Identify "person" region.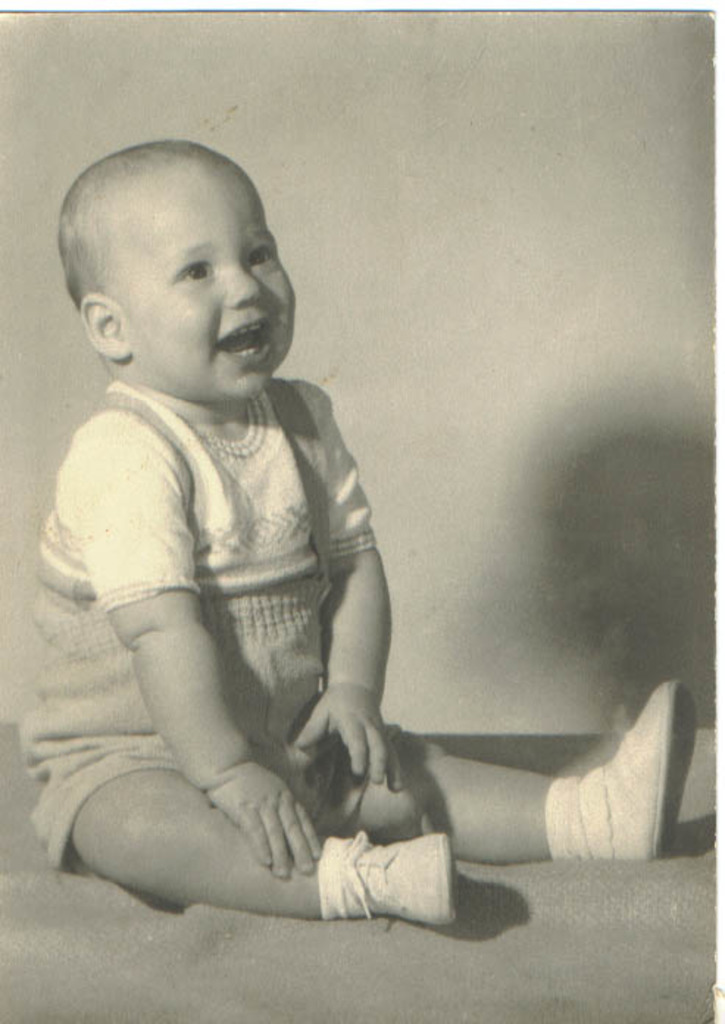
Region: 12:140:694:921.
